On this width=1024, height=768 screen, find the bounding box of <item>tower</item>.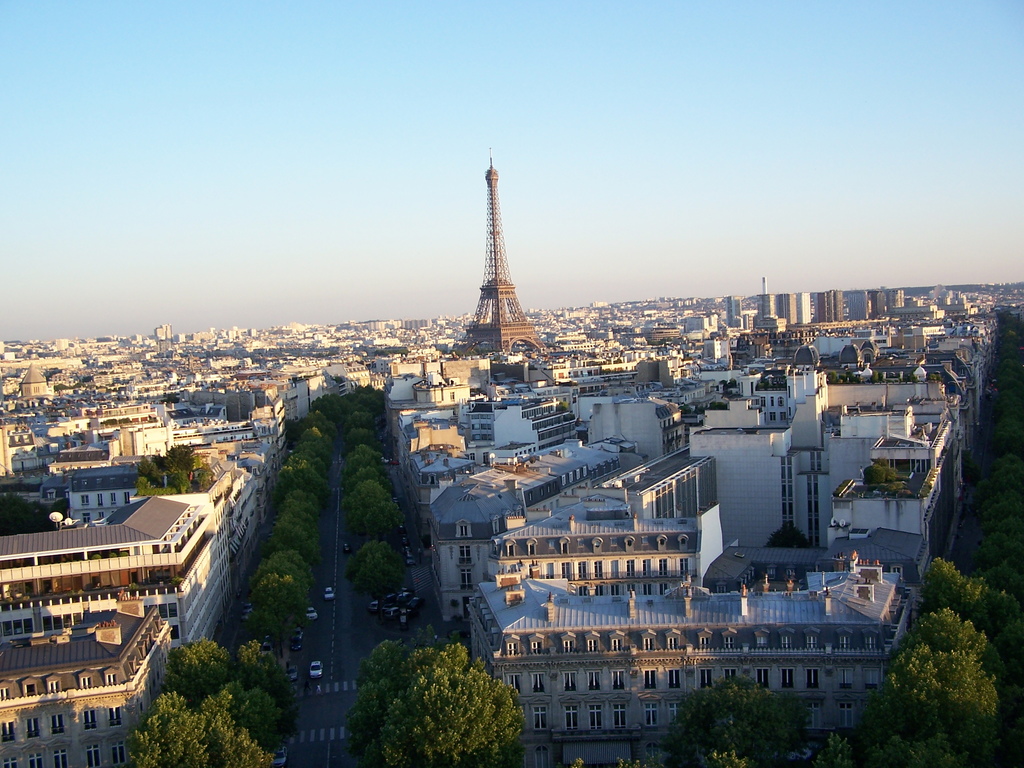
Bounding box: bbox(866, 282, 891, 323).
